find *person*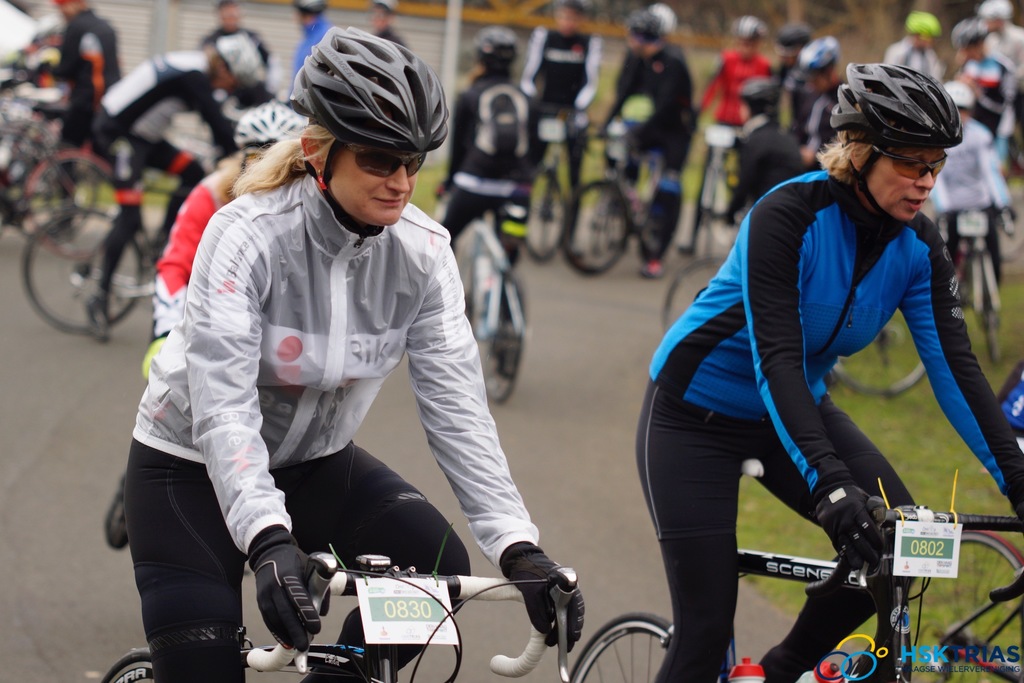
box=[62, 28, 262, 320]
